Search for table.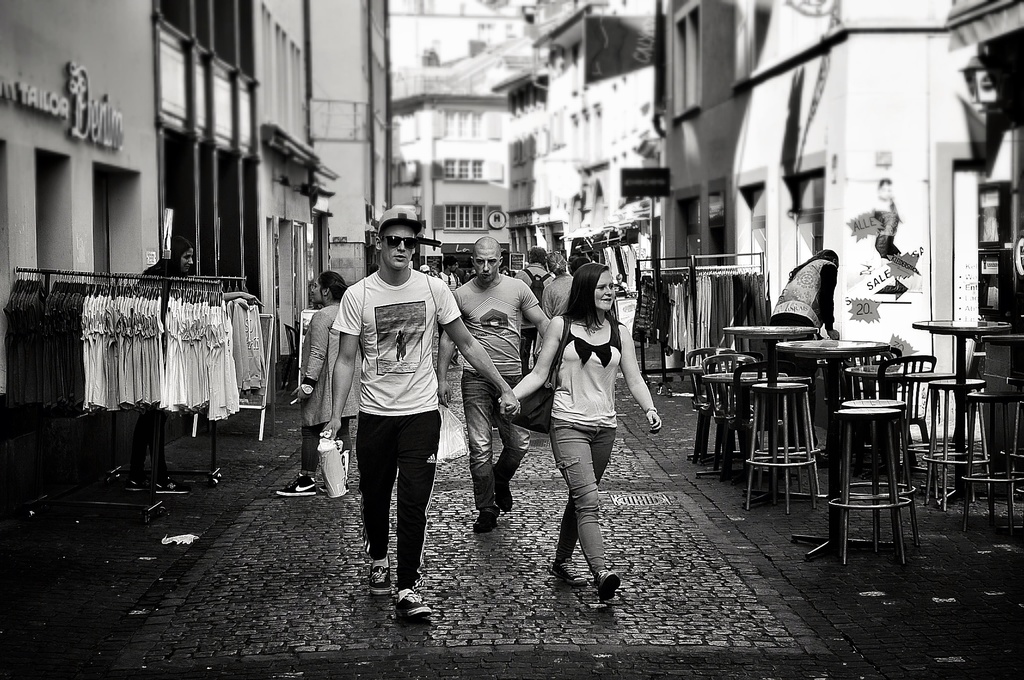
Found at <region>773, 335, 894, 457</region>.
